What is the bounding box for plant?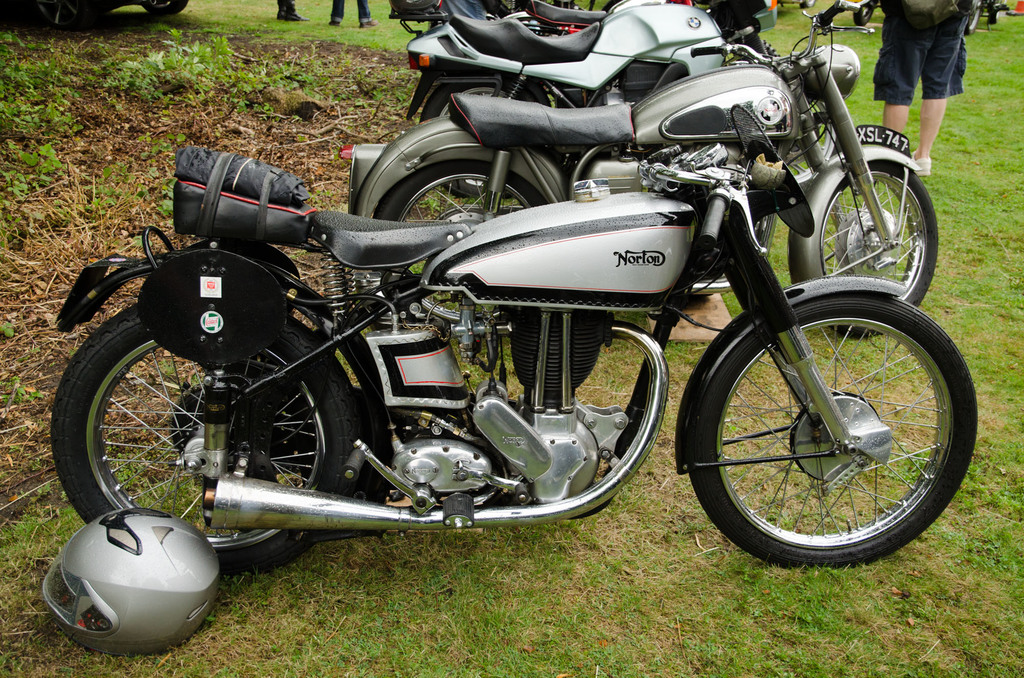
[x1=0, y1=40, x2=97, y2=200].
